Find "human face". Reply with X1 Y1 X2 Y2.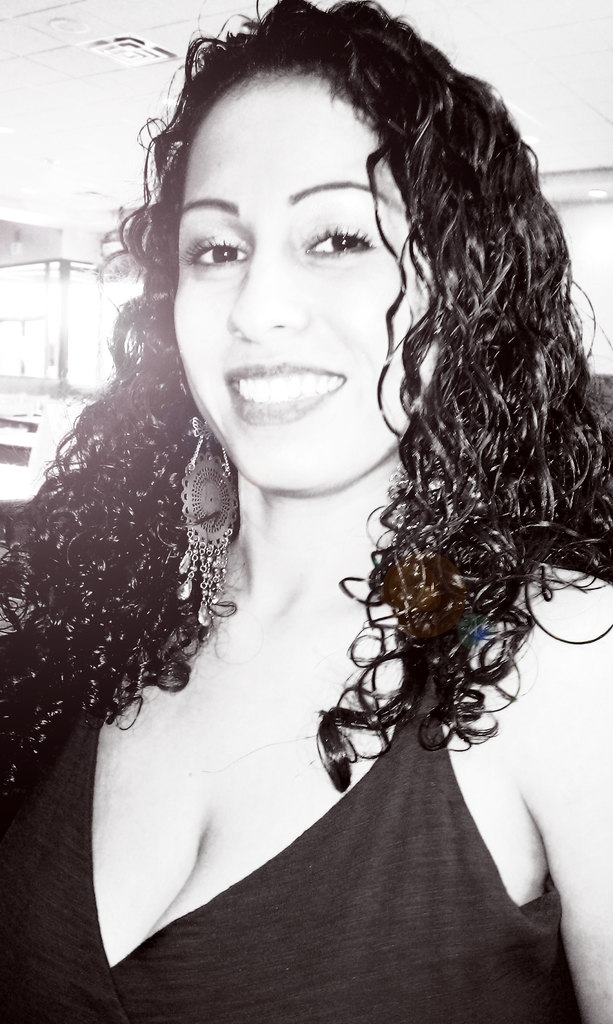
150 38 458 474.
